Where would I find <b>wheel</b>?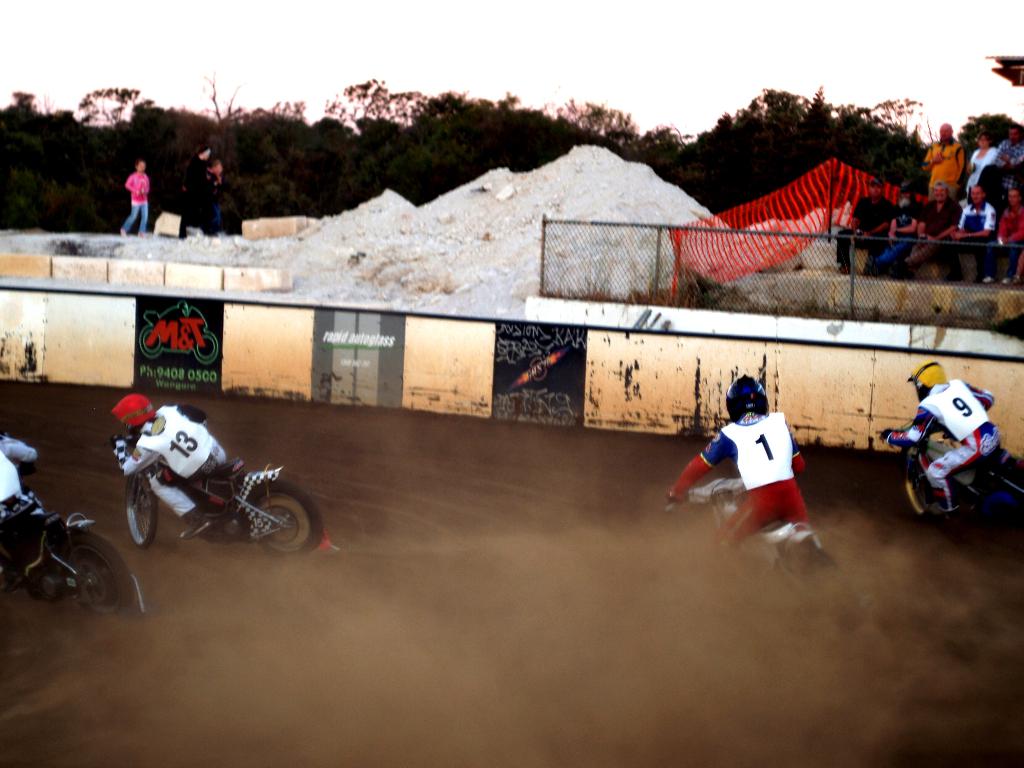
At [124, 460, 162, 549].
